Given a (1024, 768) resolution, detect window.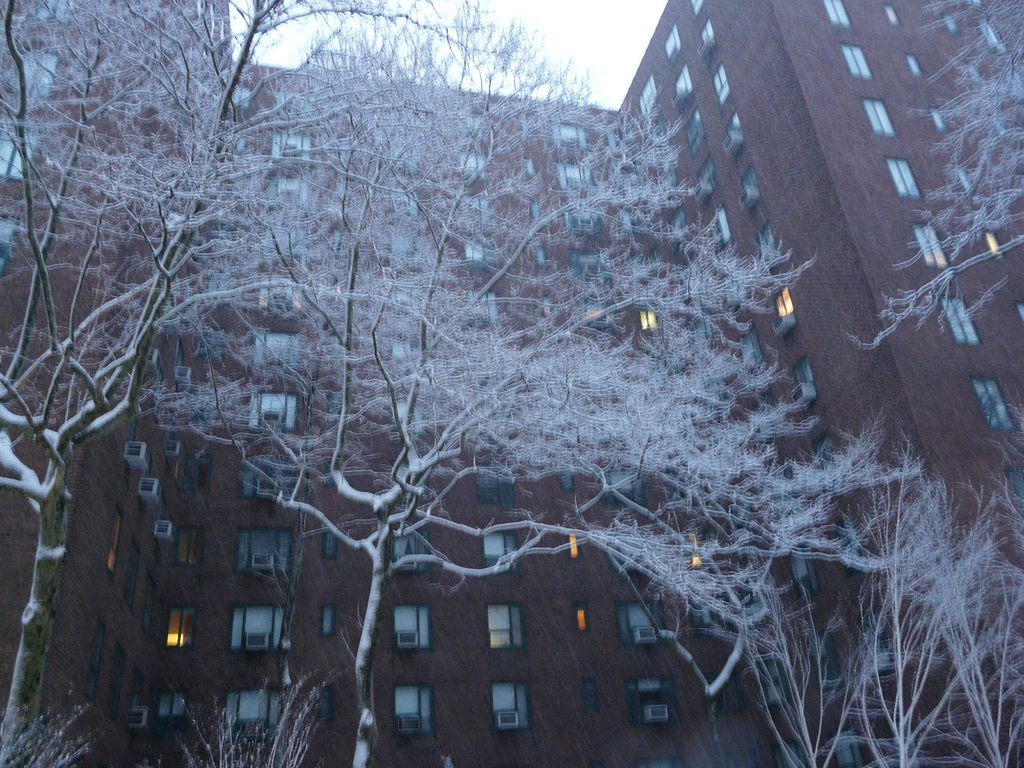
(530, 200, 536, 221).
